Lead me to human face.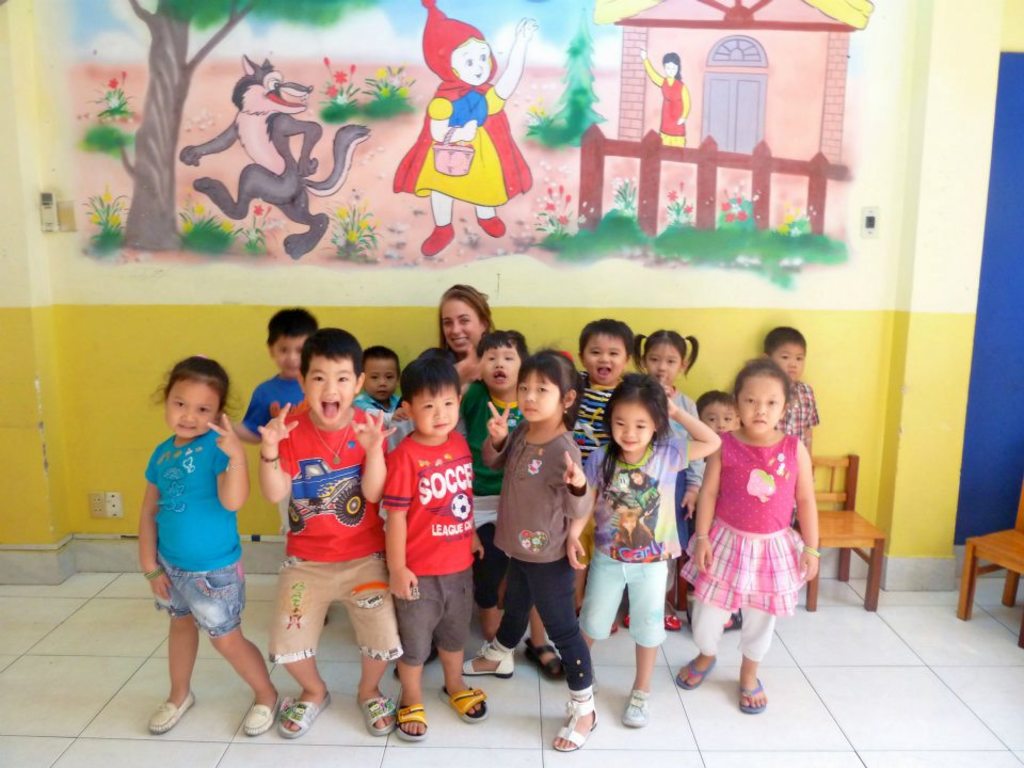
Lead to crop(593, 337, 634, 388).
